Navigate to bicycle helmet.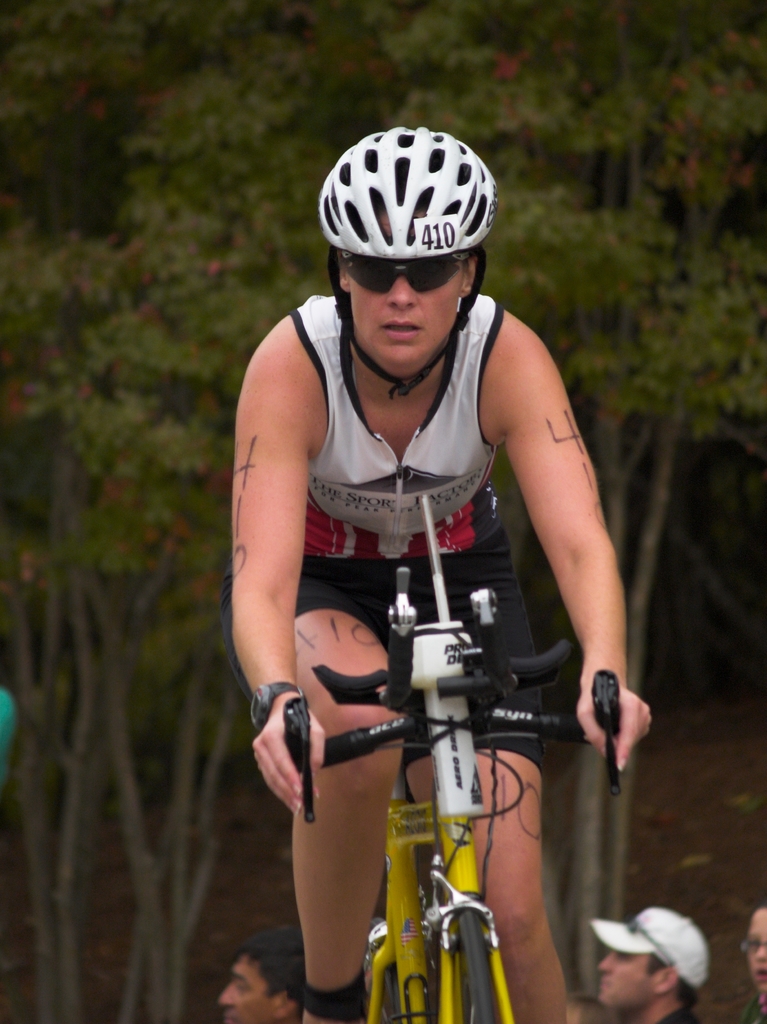
Navigation target: {"left": 314, "top": 115, "right": 508, "bottom": 259}.
